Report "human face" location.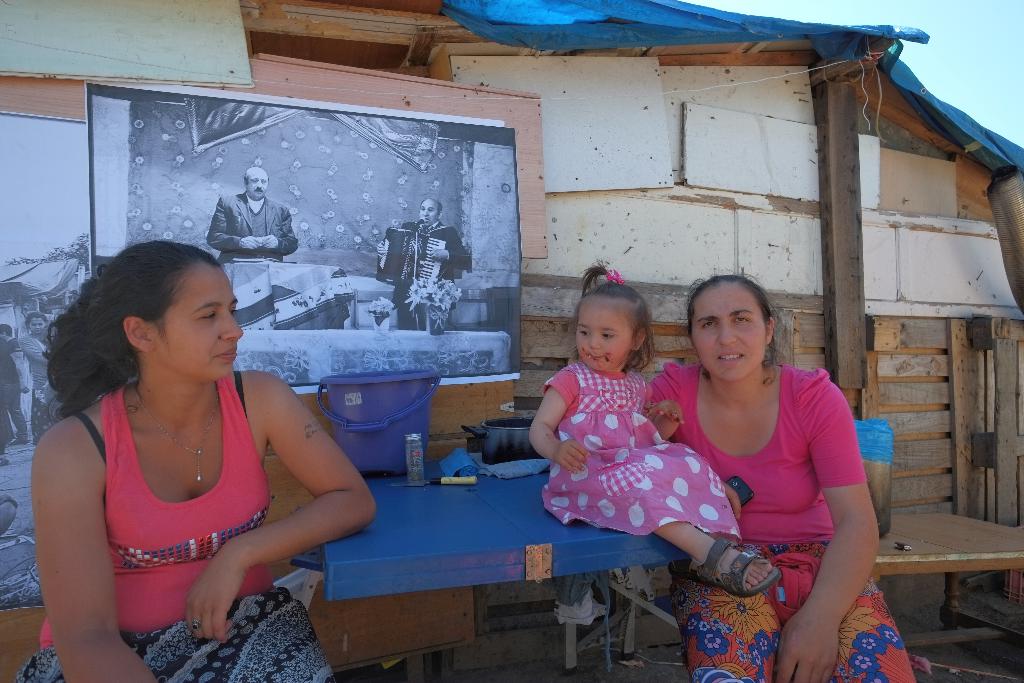
Report: [left=687, top=278, right=767, bottom=383].
